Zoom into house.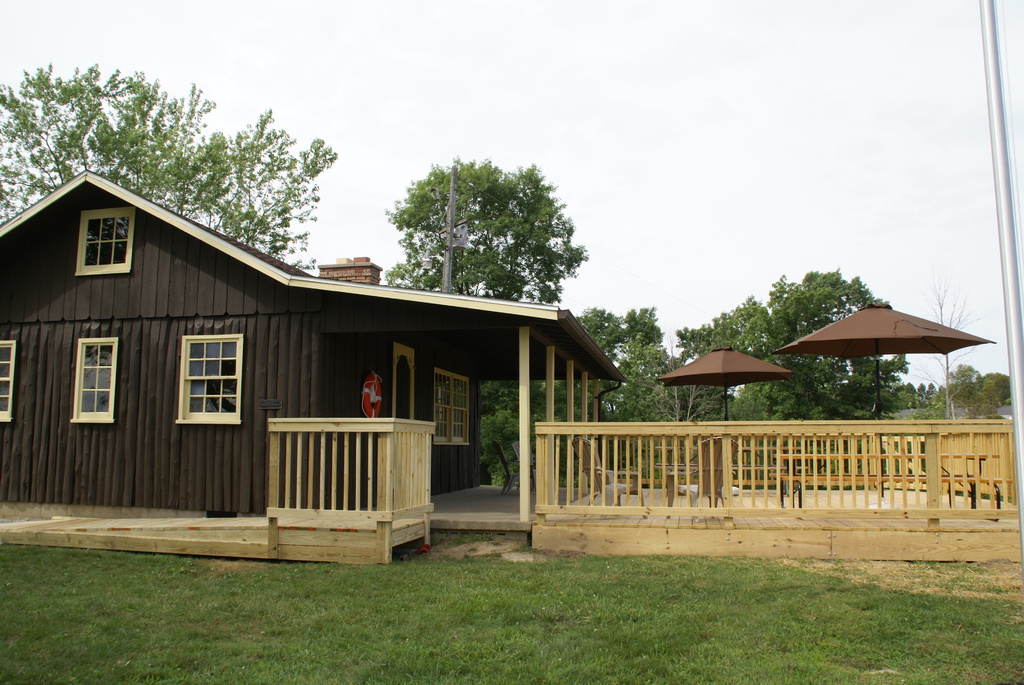
Zoom target: <box>21,178,606,560</box>.
